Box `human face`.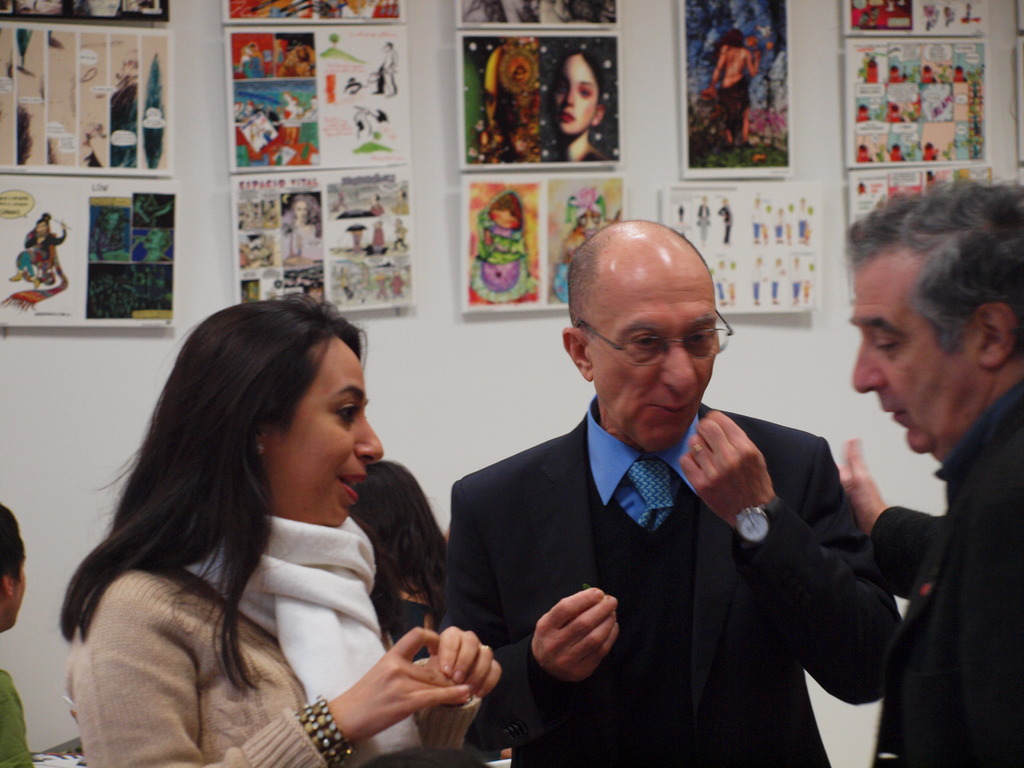
<box>36,223,47,234</box>.
